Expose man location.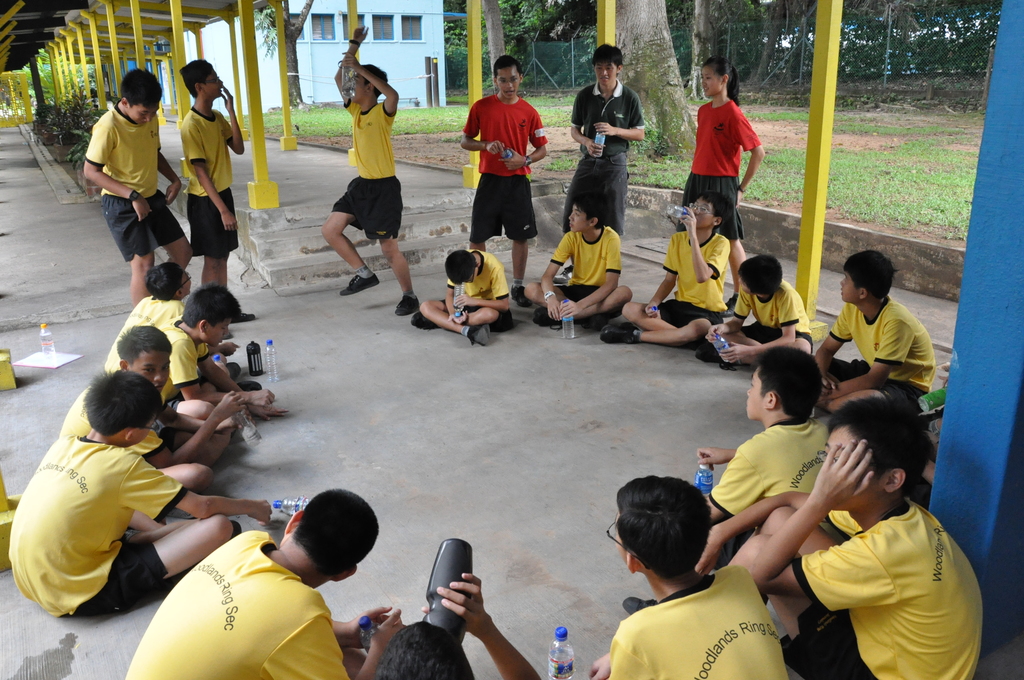
Exposed at [x1=701, y1=394, x2=988, y2=679].
